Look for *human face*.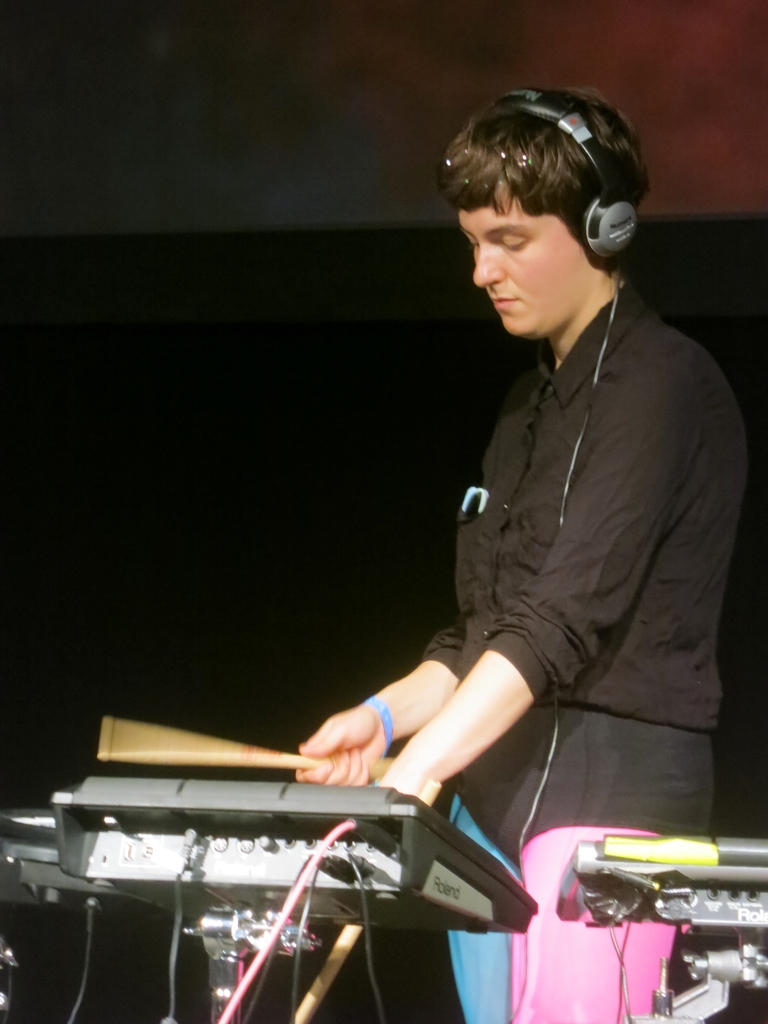
Found: left=460, top=185, right=582, bottom=335.
